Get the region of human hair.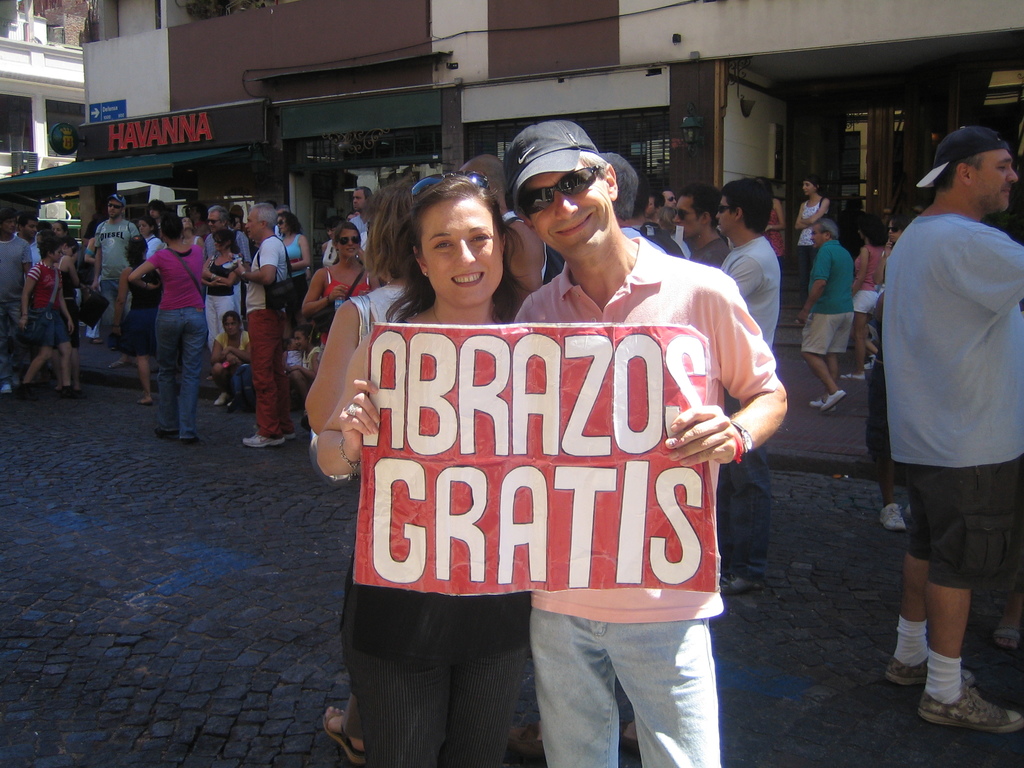
(x1=143, y1=217, x2=157, y2=232).
